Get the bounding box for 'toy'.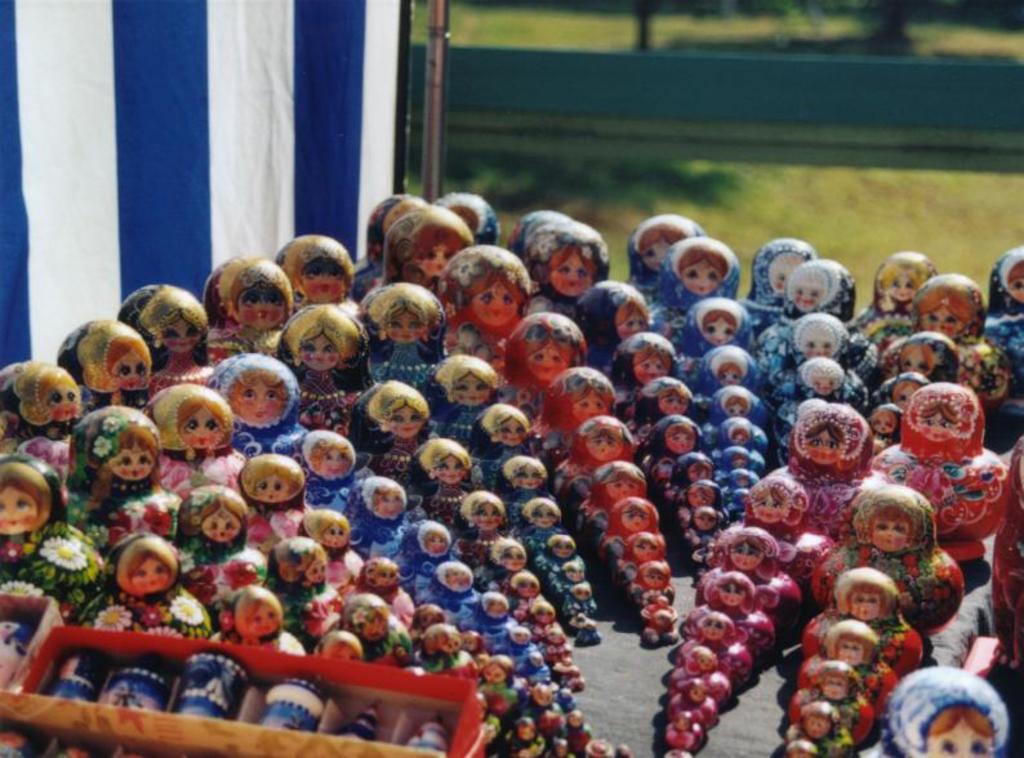
(left=769, top=358, right=862, bottom=471).
